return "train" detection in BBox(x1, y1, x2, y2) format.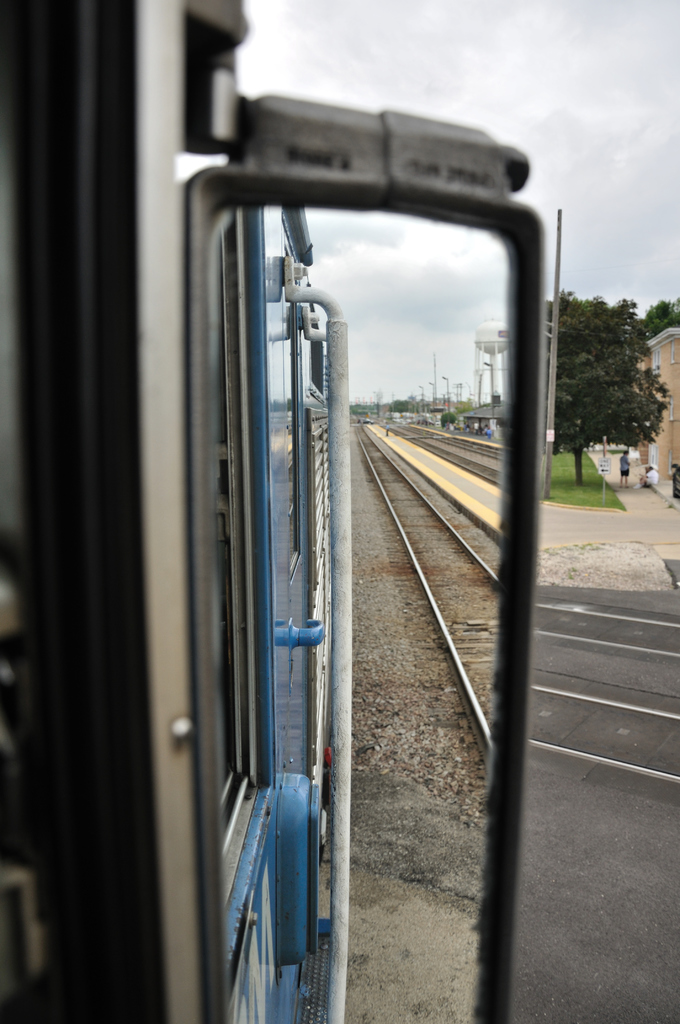
BBox(0, 0, 540, 1023).
